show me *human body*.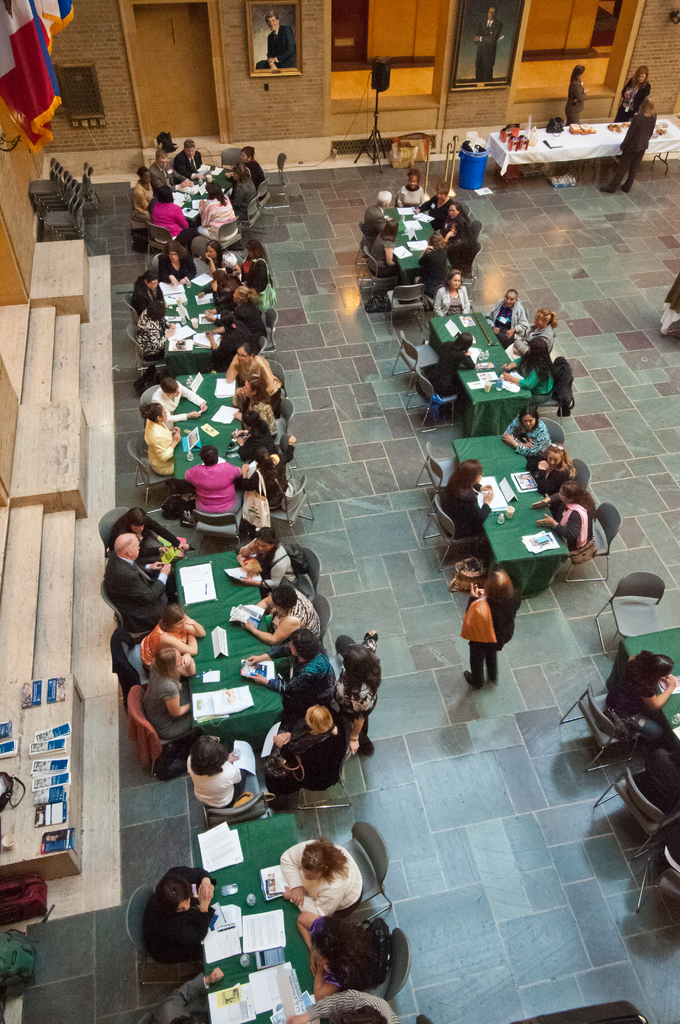
*human body* is here: region(145, 147, 191, 189).
